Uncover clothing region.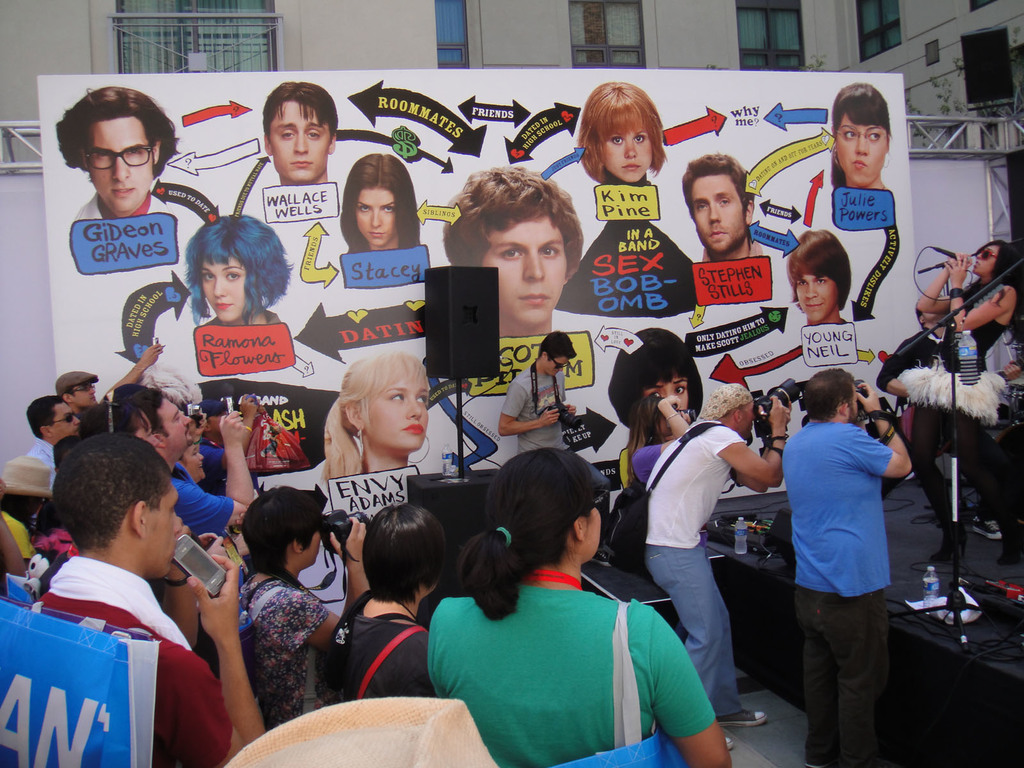
Uncovered: left=36, top=559, right=230, bottom=767.
